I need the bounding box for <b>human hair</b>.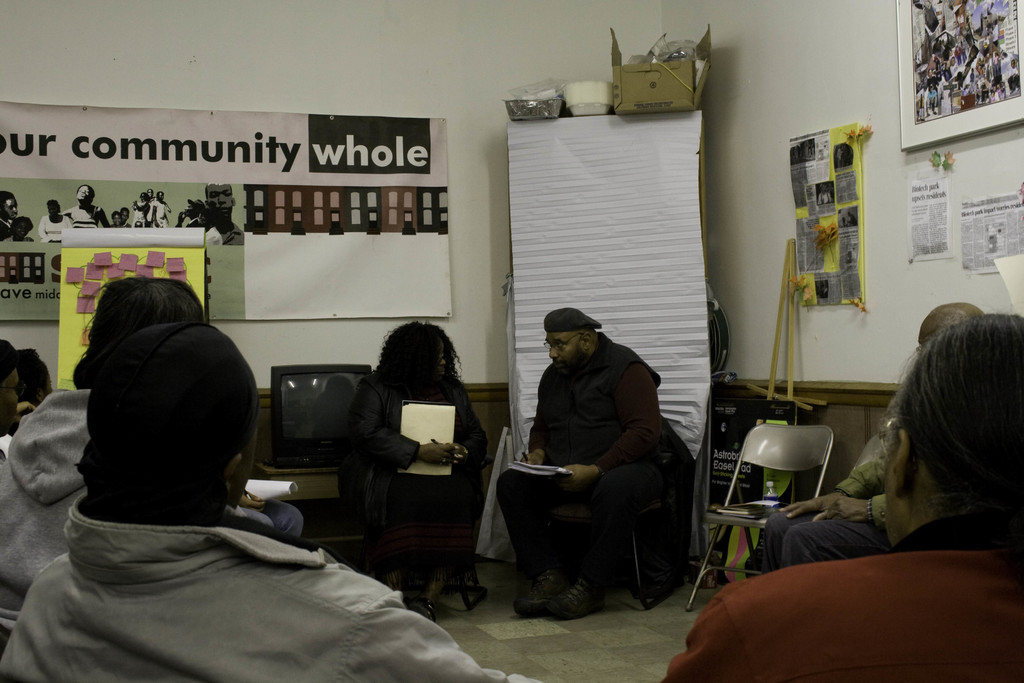
Here it is: select_region(11, 349, 50, 404).
